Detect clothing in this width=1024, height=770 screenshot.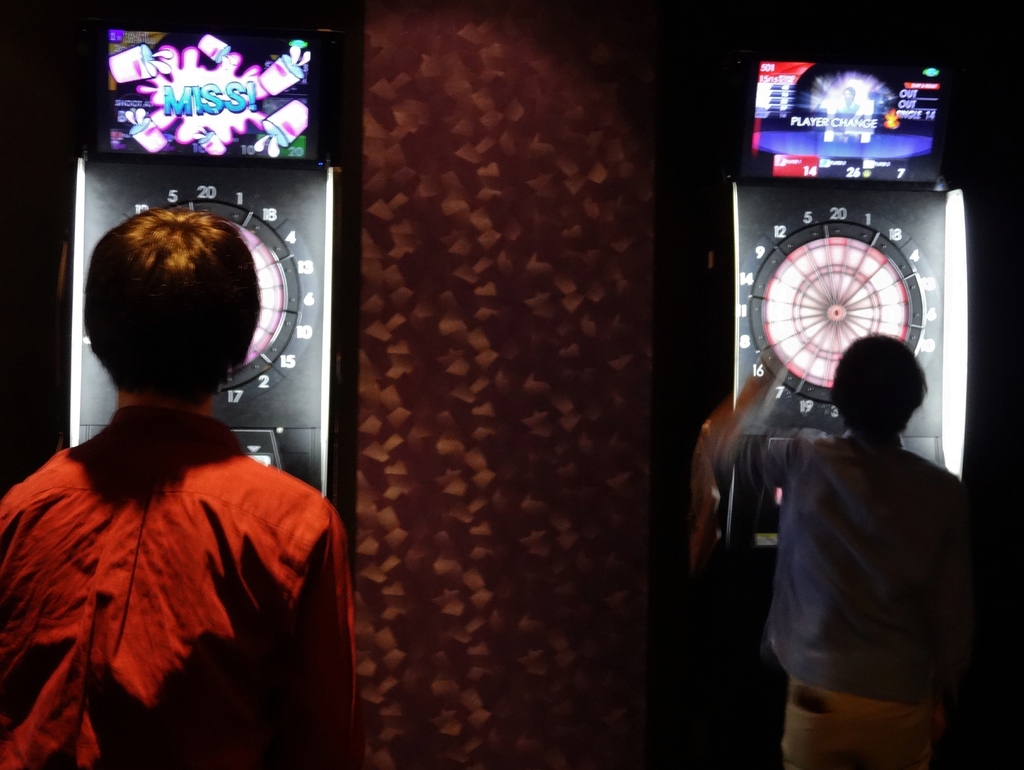
Detection: [left=0, top=409, right=364, bottom=767].
